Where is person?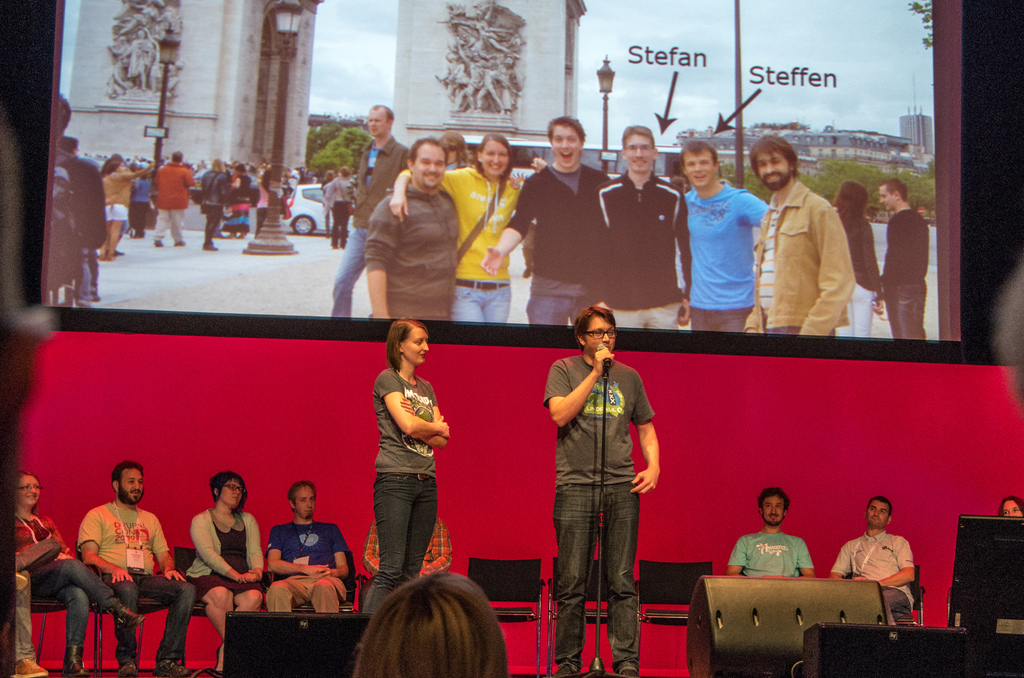
left=844, top=499, right=920, bottom=620.
